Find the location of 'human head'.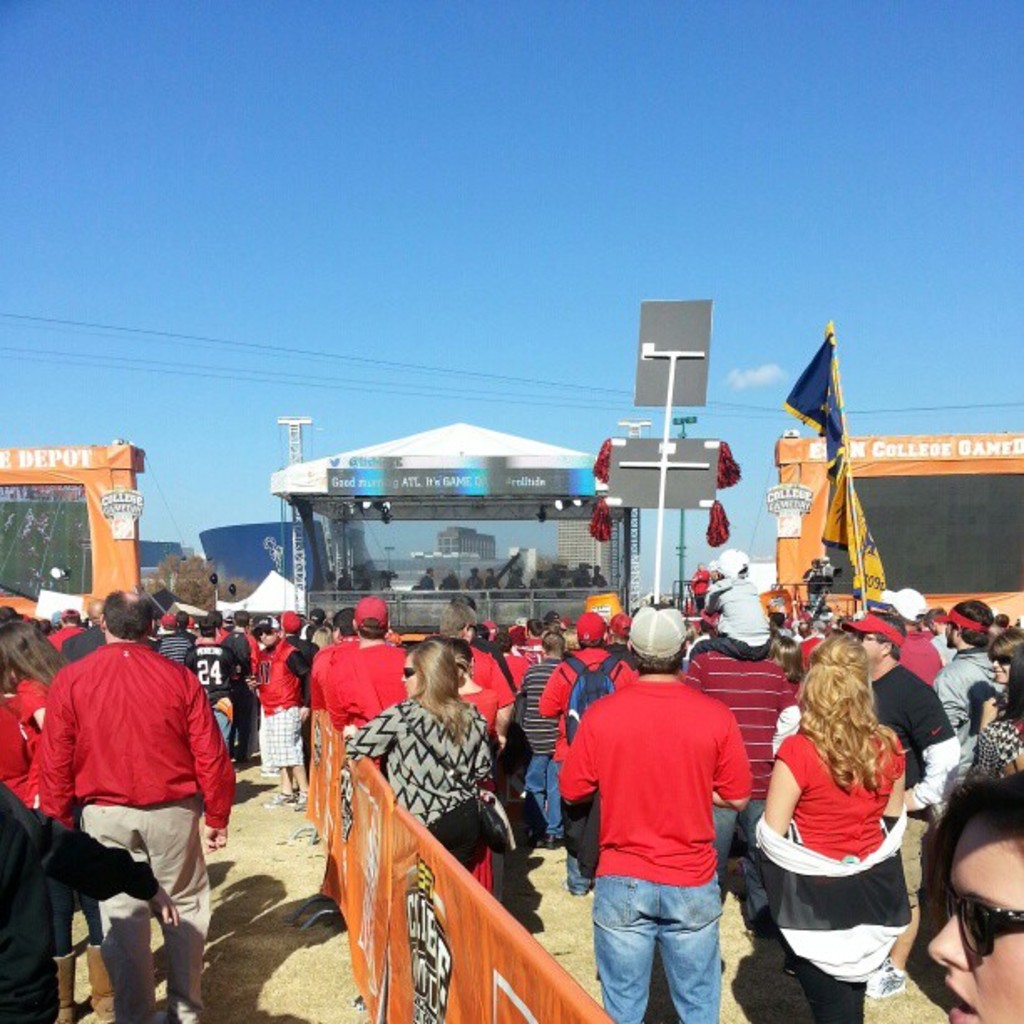
Location: box(0, 619, 33, 674).
